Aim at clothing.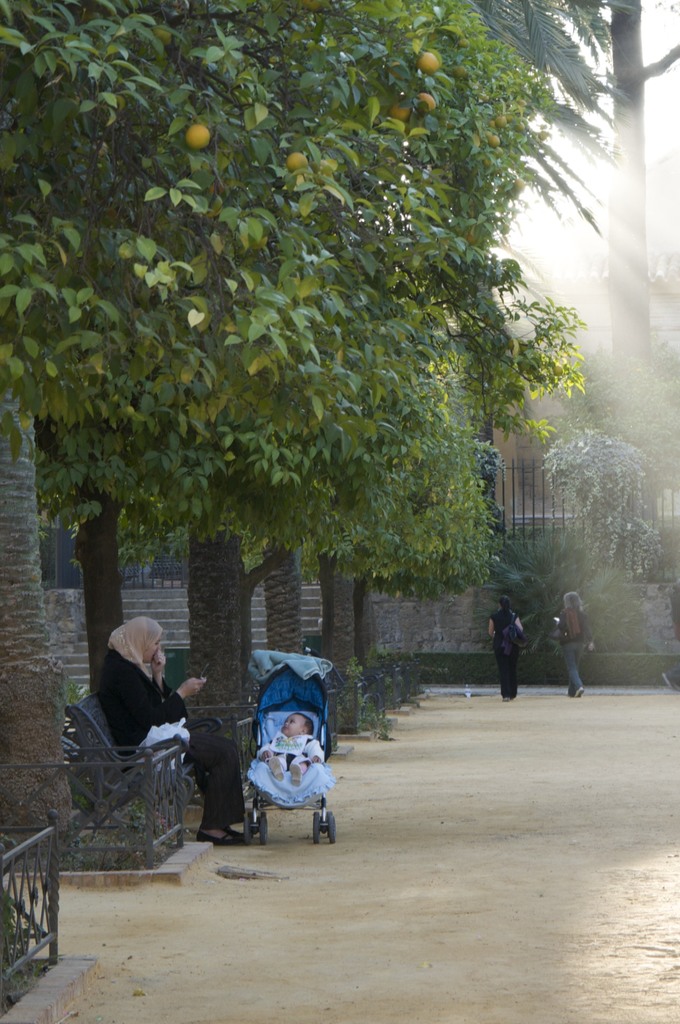
Aimed at l=492, t=611, r=521, b=699.
